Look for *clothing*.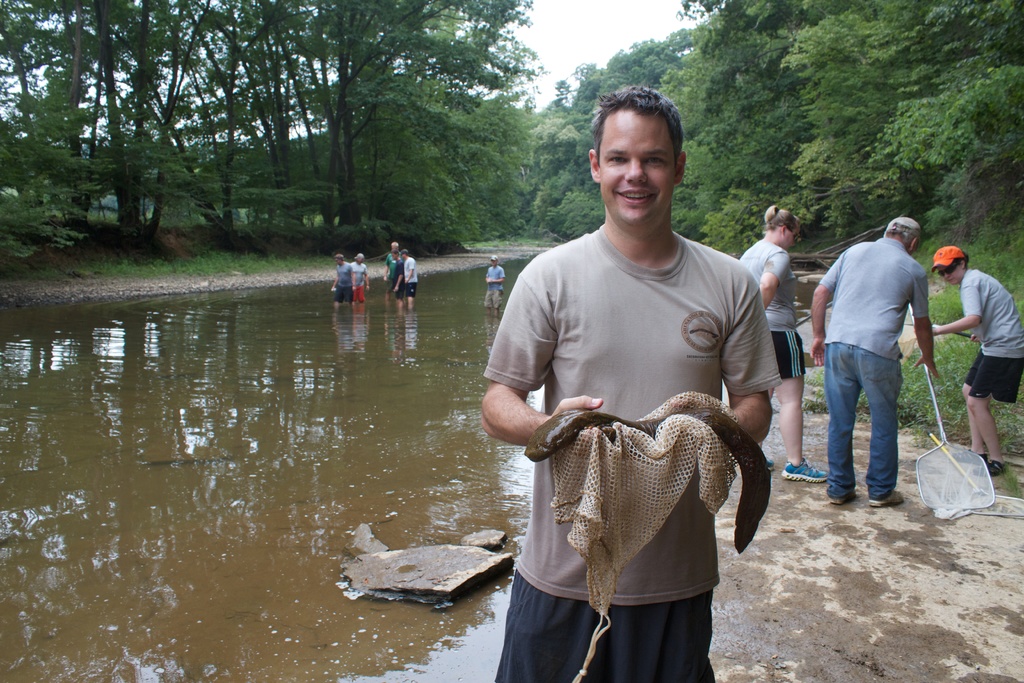
Found: {"left": 399, "top": 256, "right": 417, "bottom": 300}.
